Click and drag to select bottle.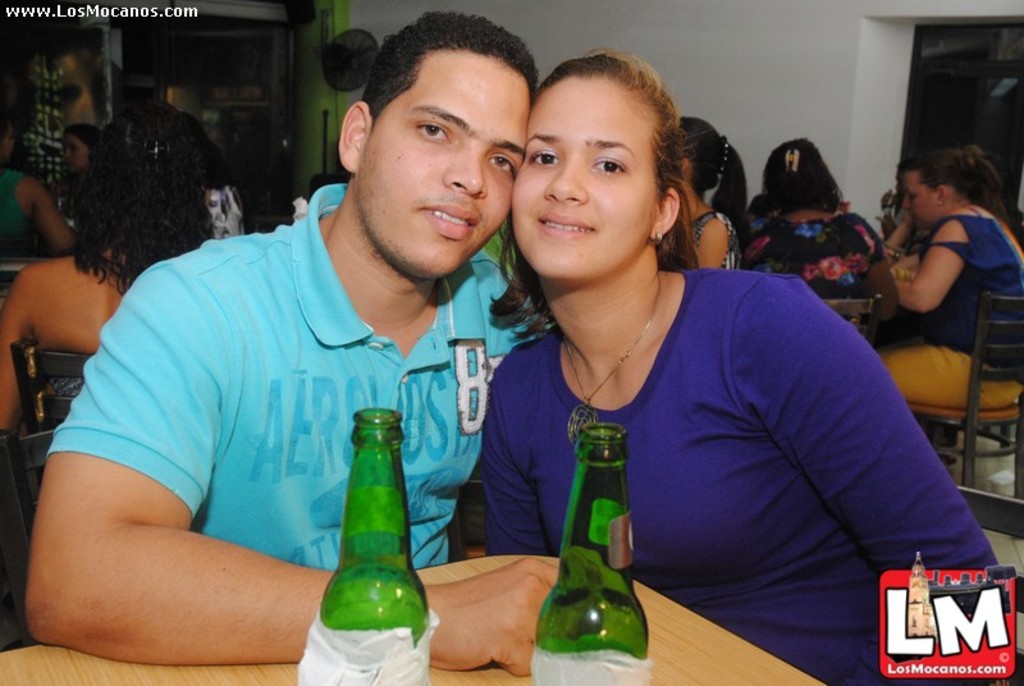
Selection: 50/188/69/214.
